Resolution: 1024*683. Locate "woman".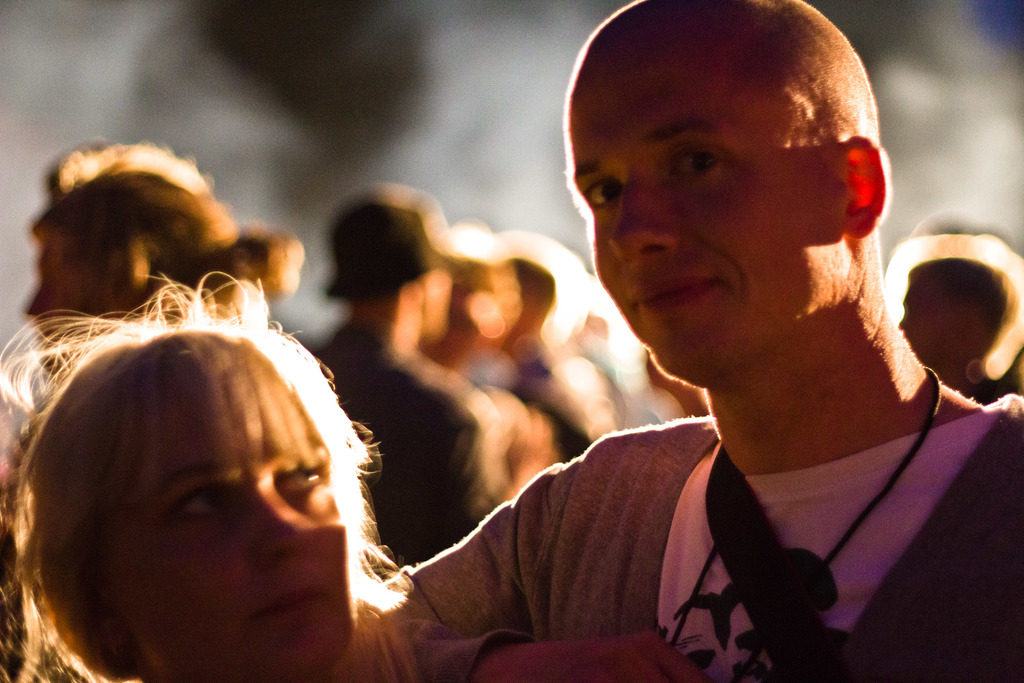
region(6, 205, 467, 682).
